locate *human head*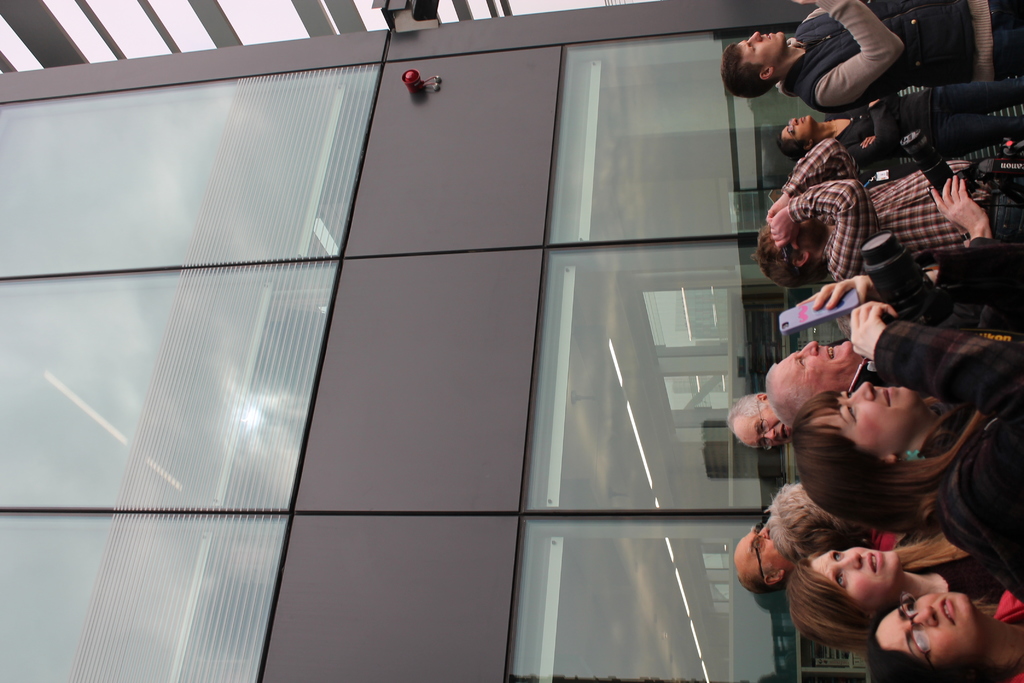
(776,113,820,160)
